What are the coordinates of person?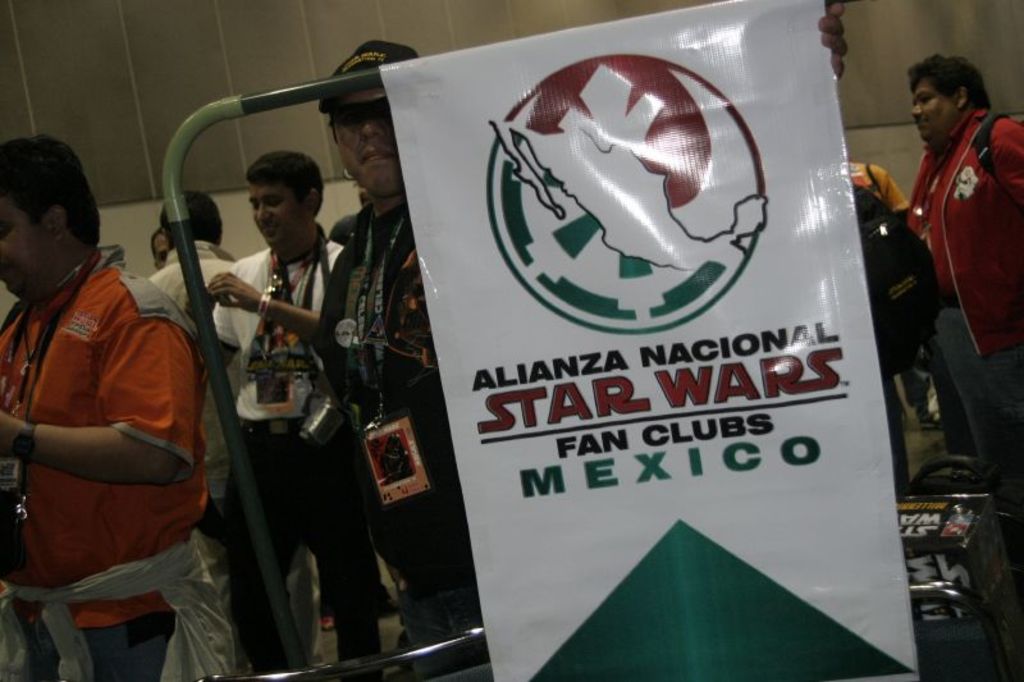
210, 150, 358, 673.
